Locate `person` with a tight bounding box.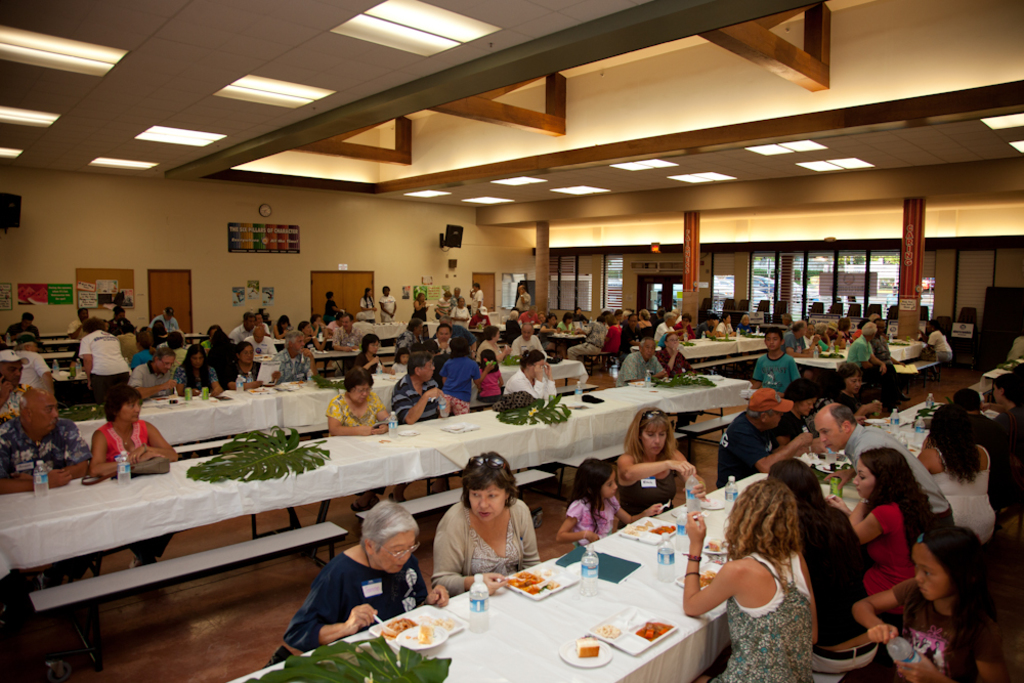
crop(86, 392, 183, 595).
